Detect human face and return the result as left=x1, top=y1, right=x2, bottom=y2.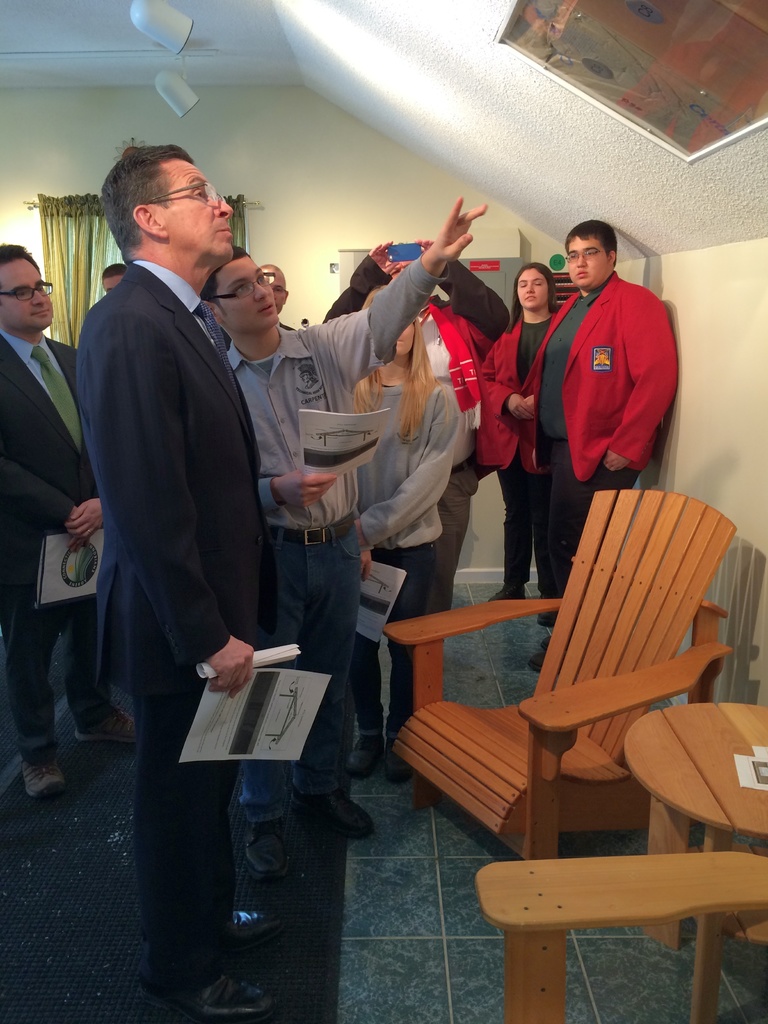
left=168, top=159, right=232, bottom=255.
